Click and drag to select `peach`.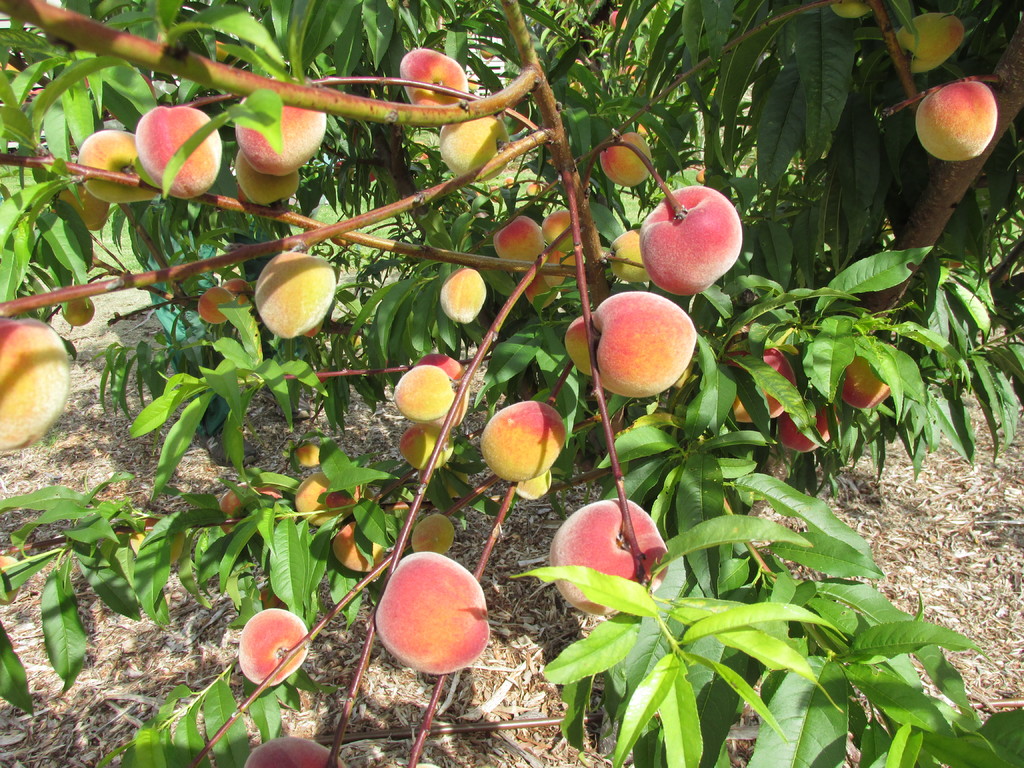
Selection: box(830, 0, 874, 22).
